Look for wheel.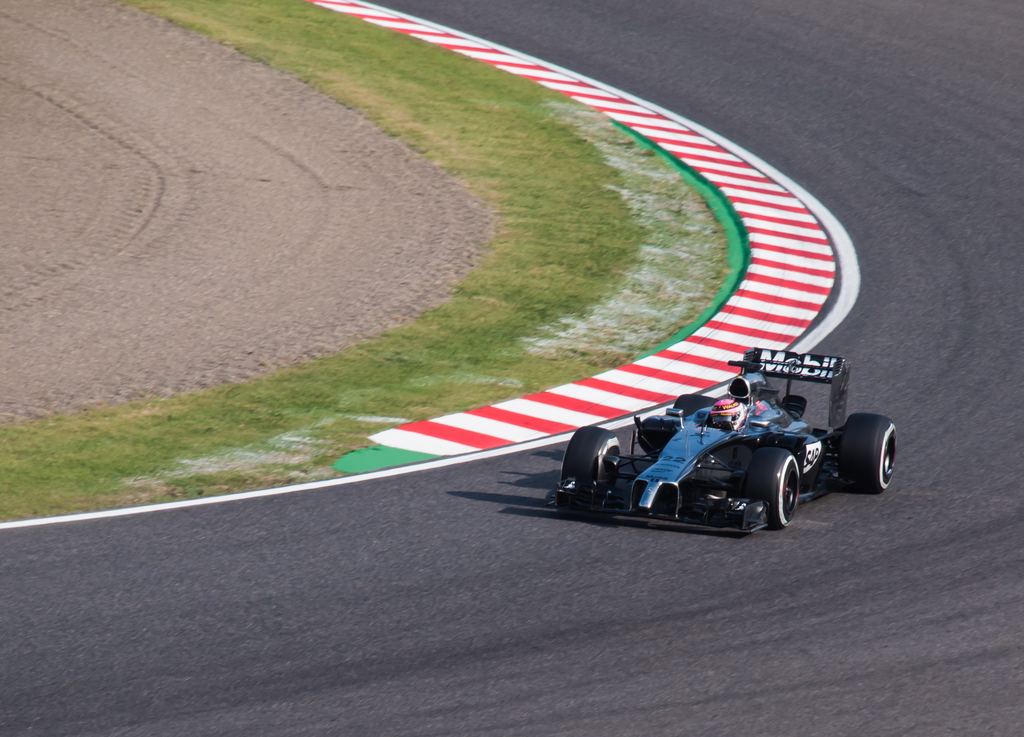
Found: [559, 429, 621, 483].
